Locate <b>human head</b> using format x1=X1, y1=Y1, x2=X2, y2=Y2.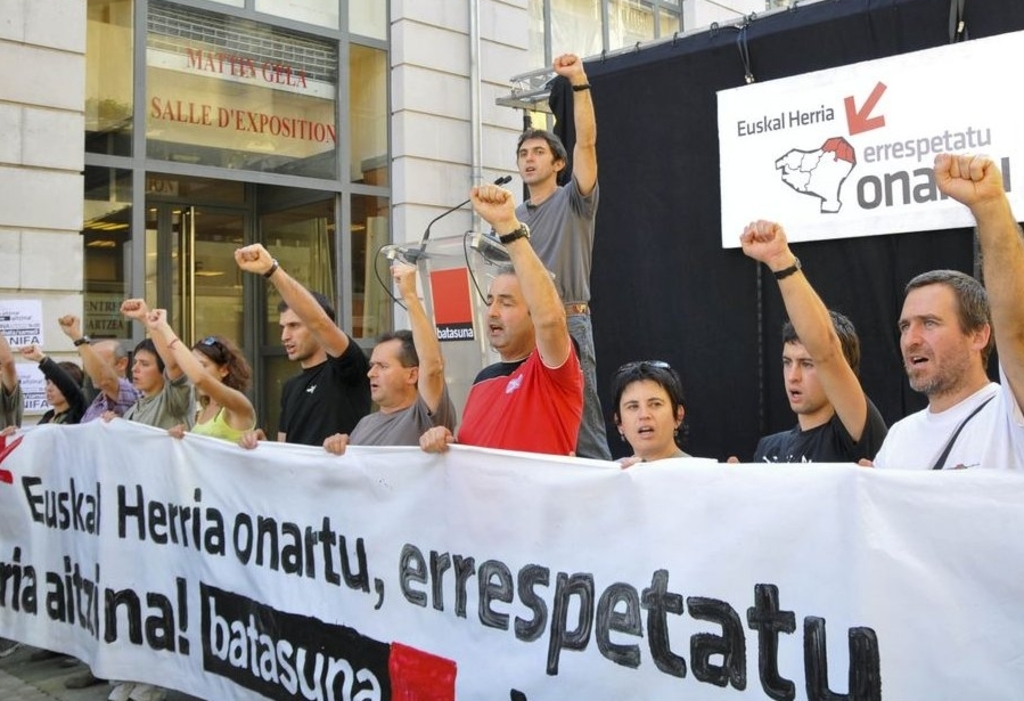
x1=606, y1=360, x2=696, y2=442.
